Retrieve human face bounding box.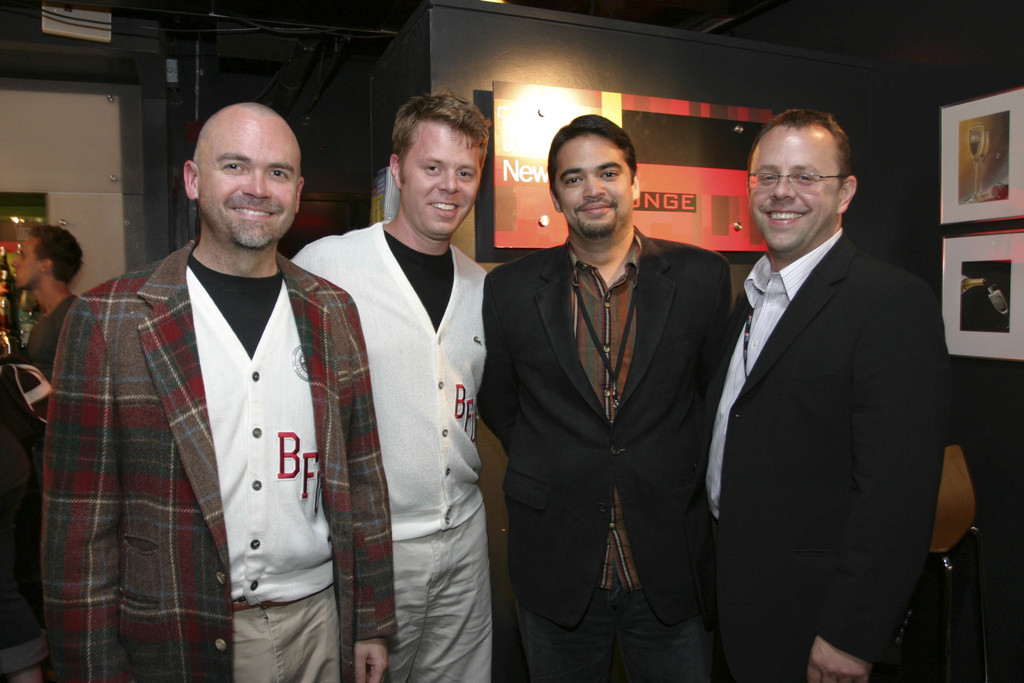
Bounding box: select_region(402, 120, 486, 241).
